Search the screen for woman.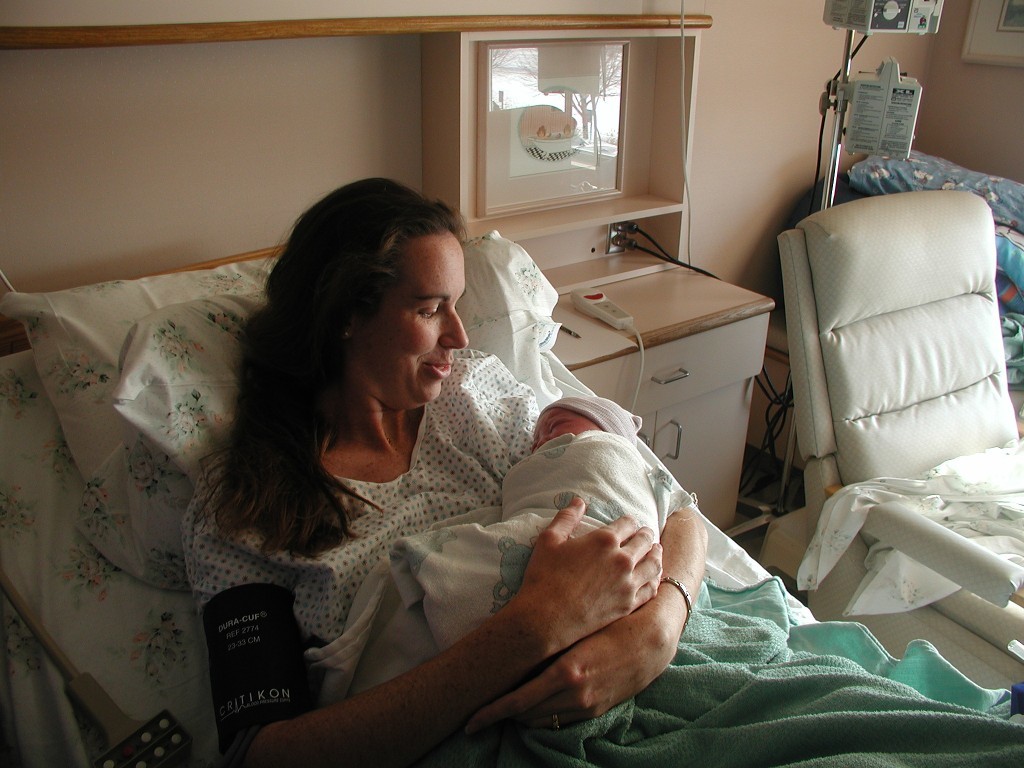
Found at left=172, top=175, right=1023, bottom=767.
